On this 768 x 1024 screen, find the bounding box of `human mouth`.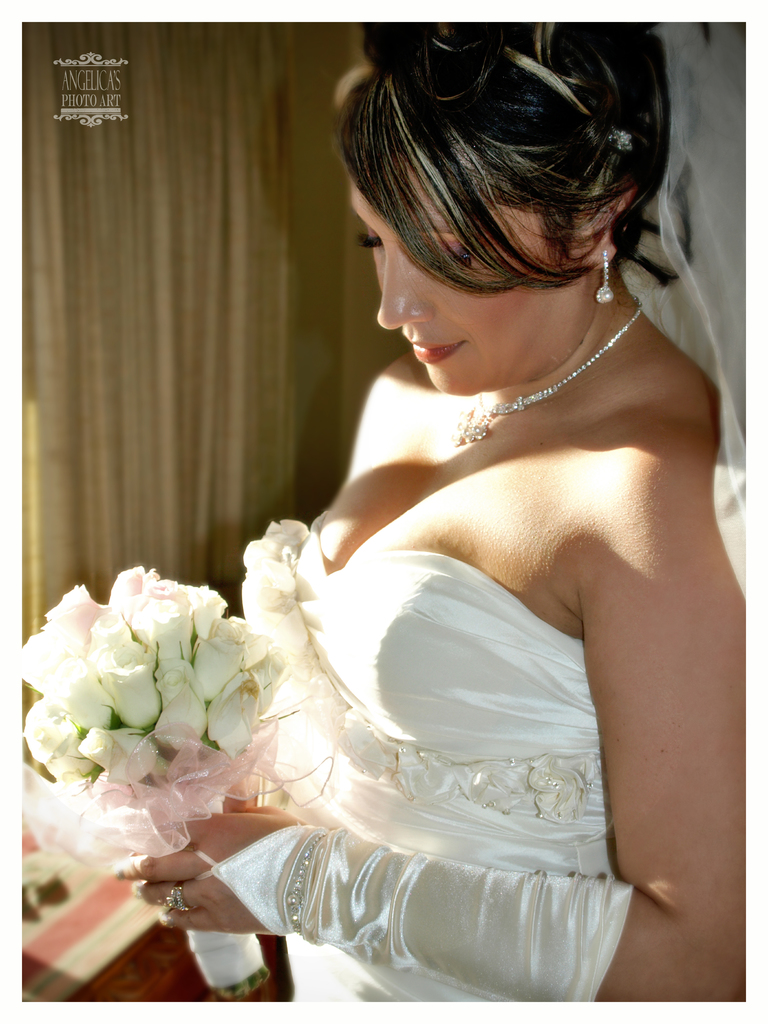
Bounding box: 403 333 462 363.
